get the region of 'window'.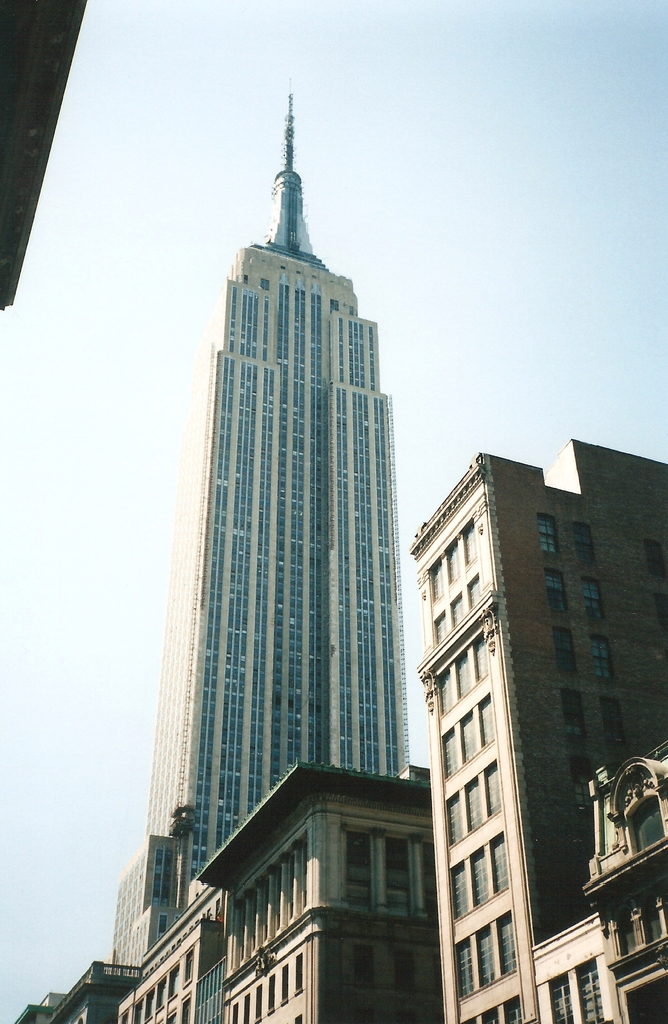
[584, 961, 597, 1023].
